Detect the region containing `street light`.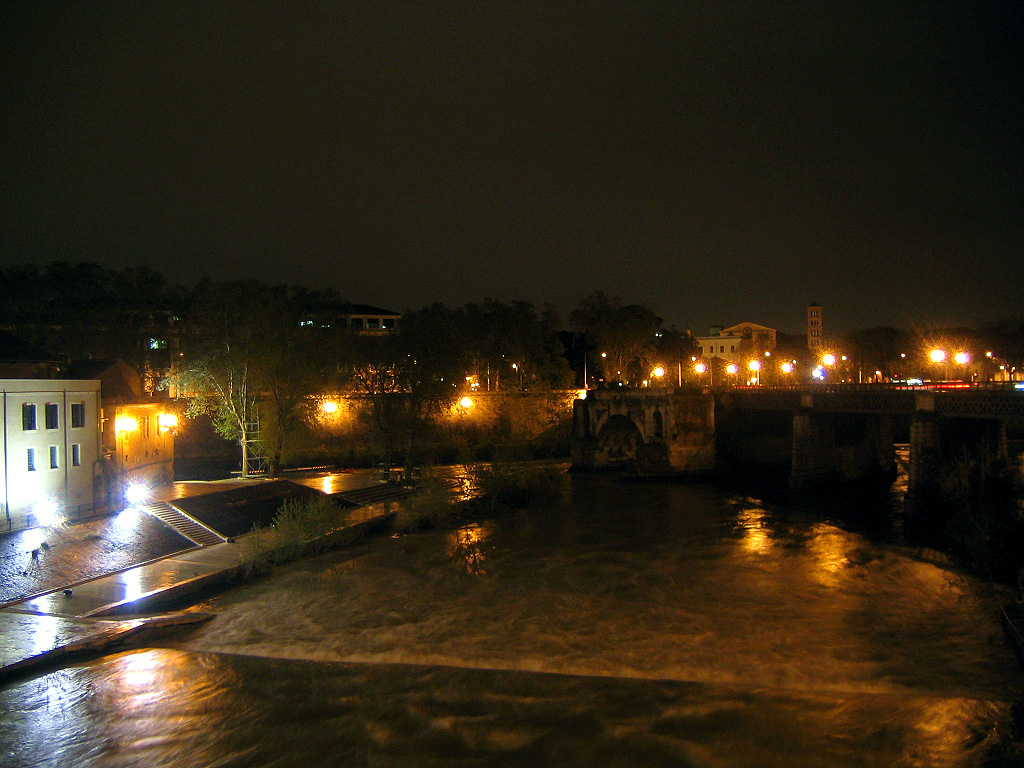
l=653, t=364, r=669, b=385.
